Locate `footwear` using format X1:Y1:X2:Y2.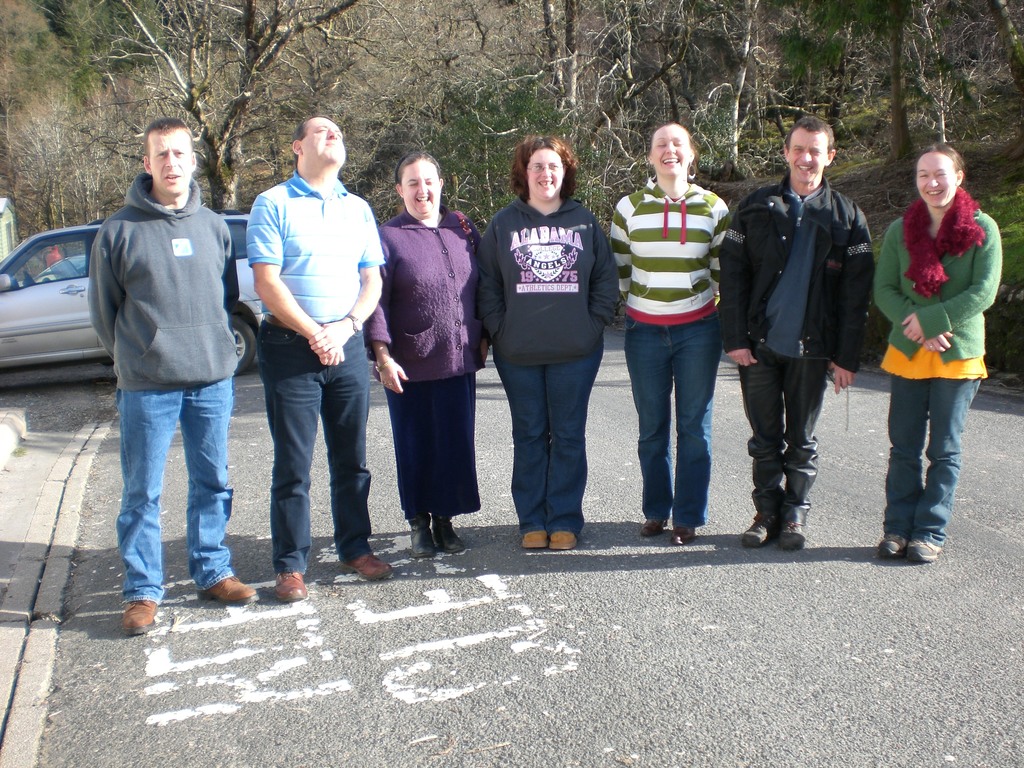
673:525:697:544.
